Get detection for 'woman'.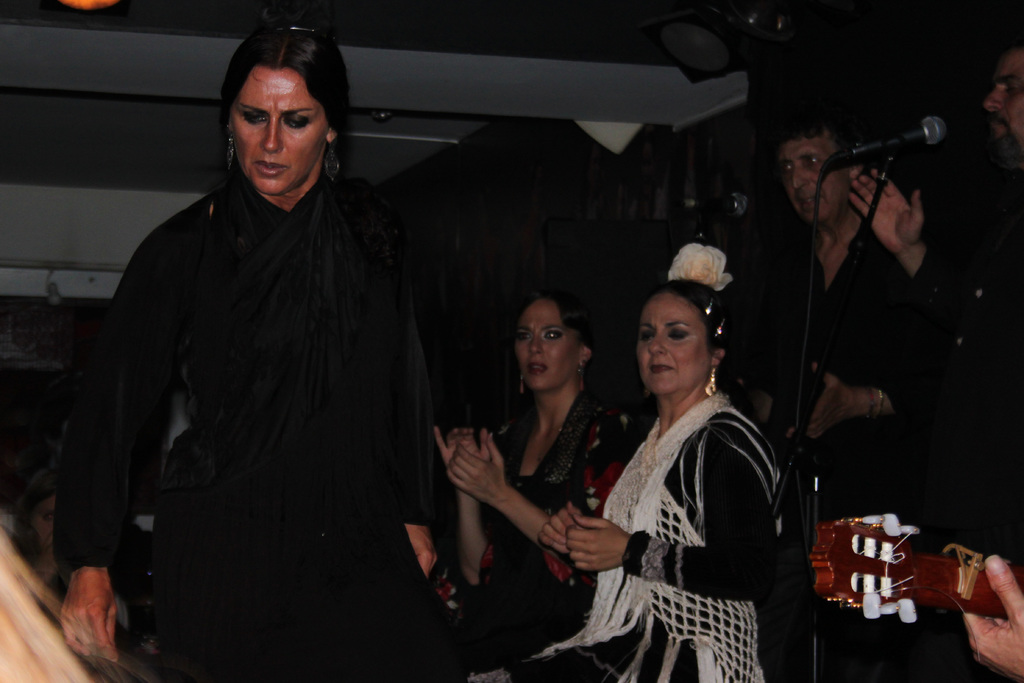
Detection: 38/8/466/675.
